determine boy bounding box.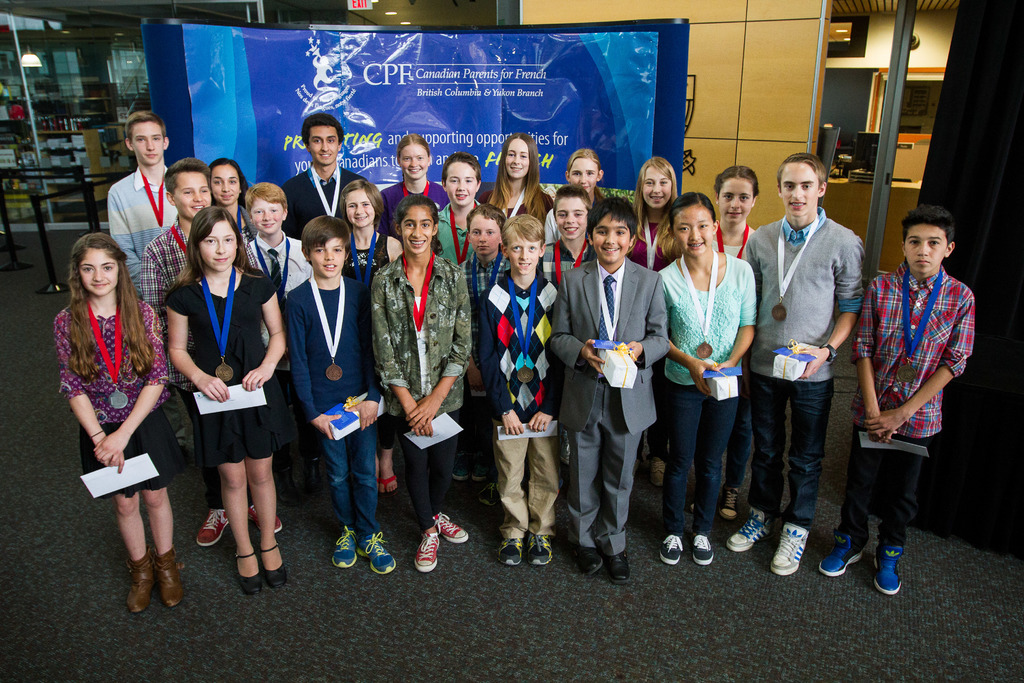
Determined: detection(538, 183, 593, 281).
